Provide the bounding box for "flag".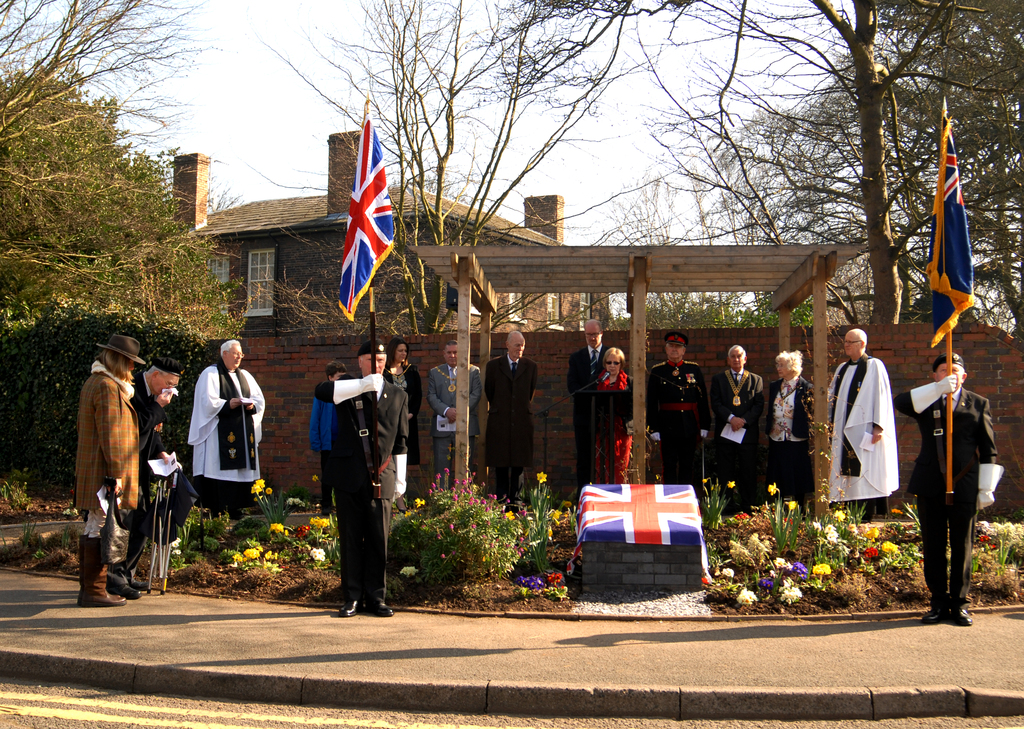
{"x1": 561, "y1": 481, "x2": 714, "y2": 585}.
